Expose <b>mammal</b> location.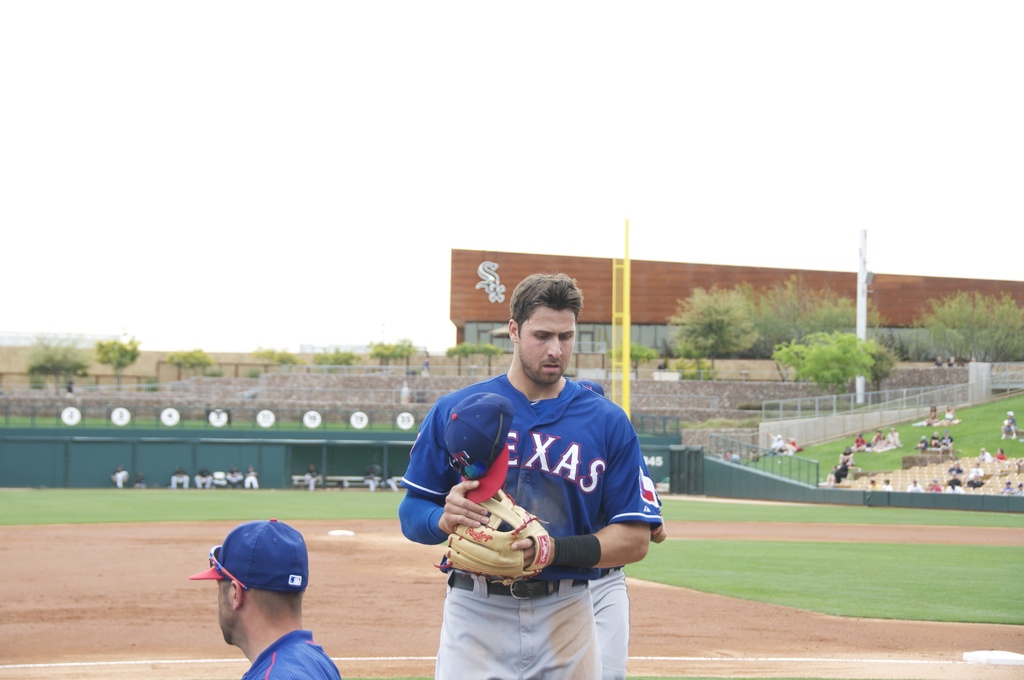
Exposed at 941,430,956,460.
